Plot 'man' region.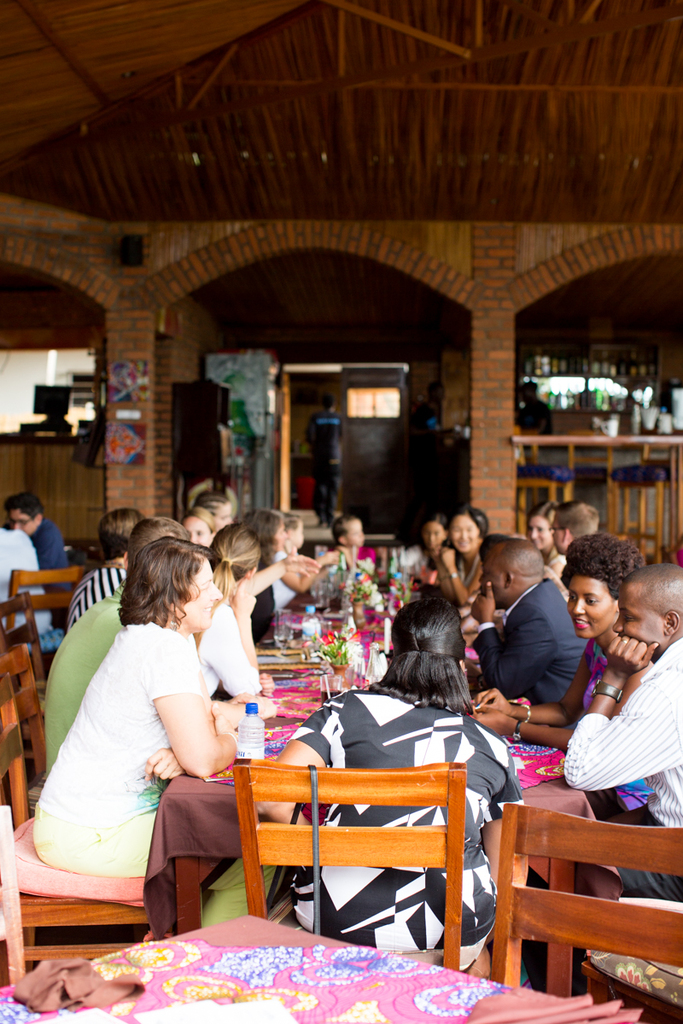
Plotted at {"x1": 43, "y1": 507, "x2": 242, "y2": 798}.
